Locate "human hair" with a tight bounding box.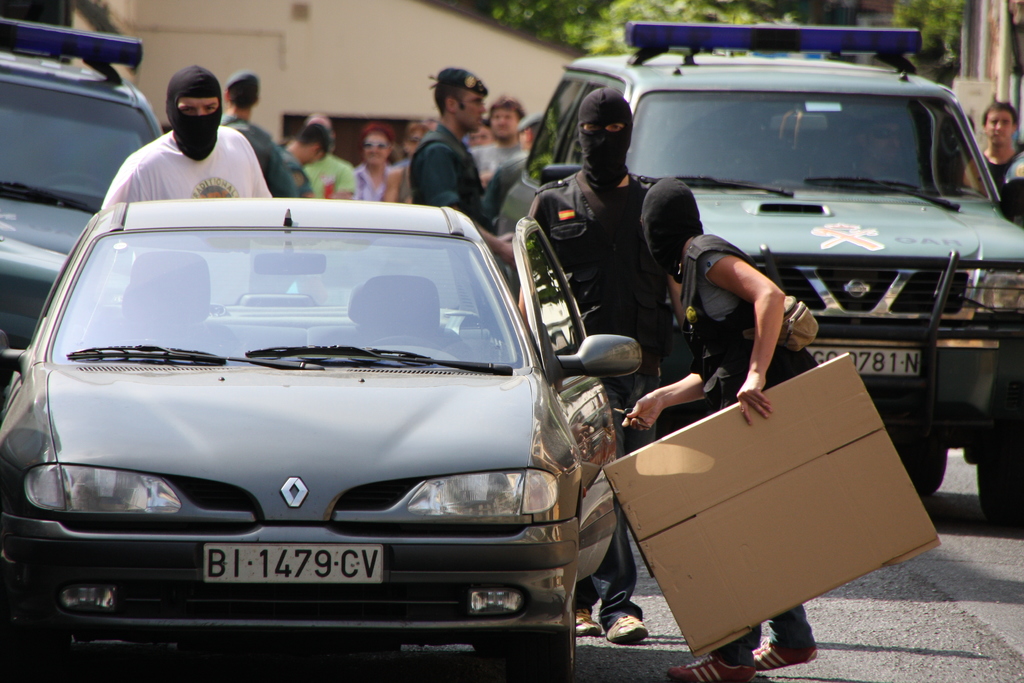
BBox(362, 121, 387, 149).
